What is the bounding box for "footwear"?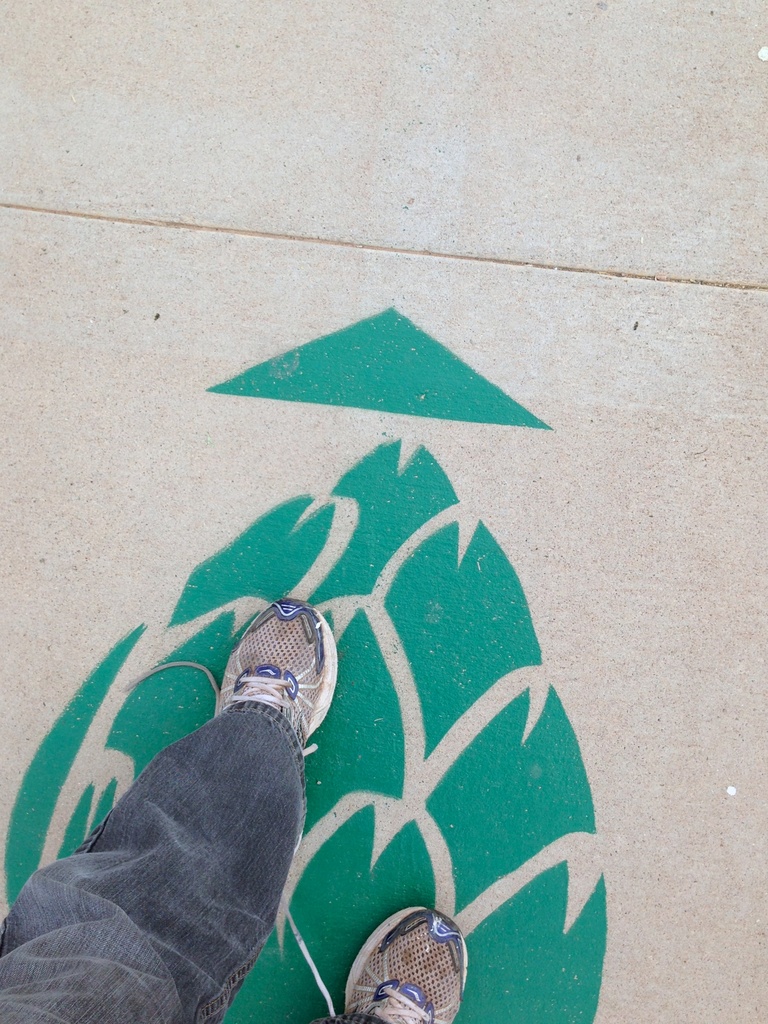
x1=150 y1=608 x2=326 y2=770.
